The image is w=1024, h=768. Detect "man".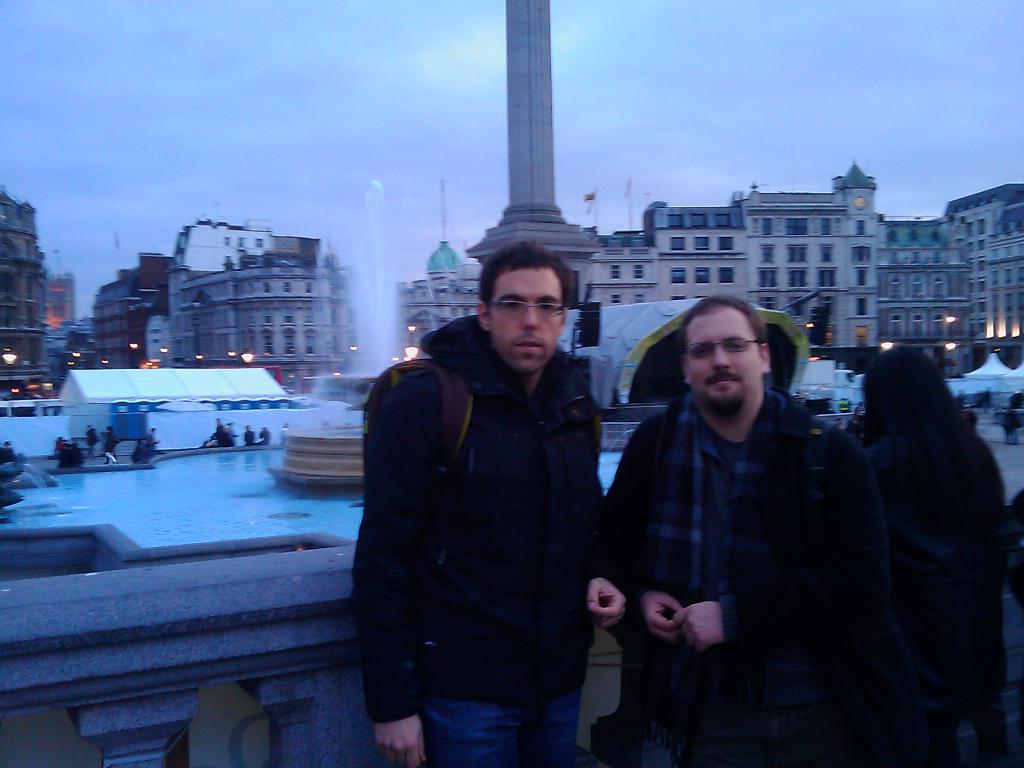
Detection: select_region(84, 422, 99, 459).
